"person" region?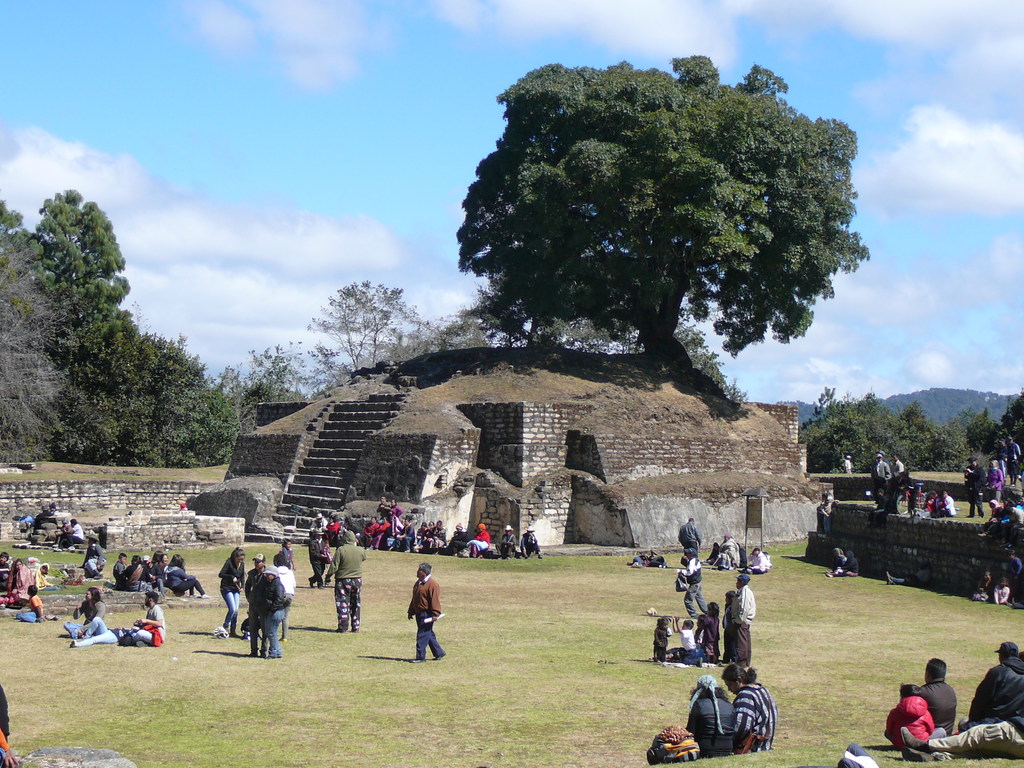
716 532 739 577
